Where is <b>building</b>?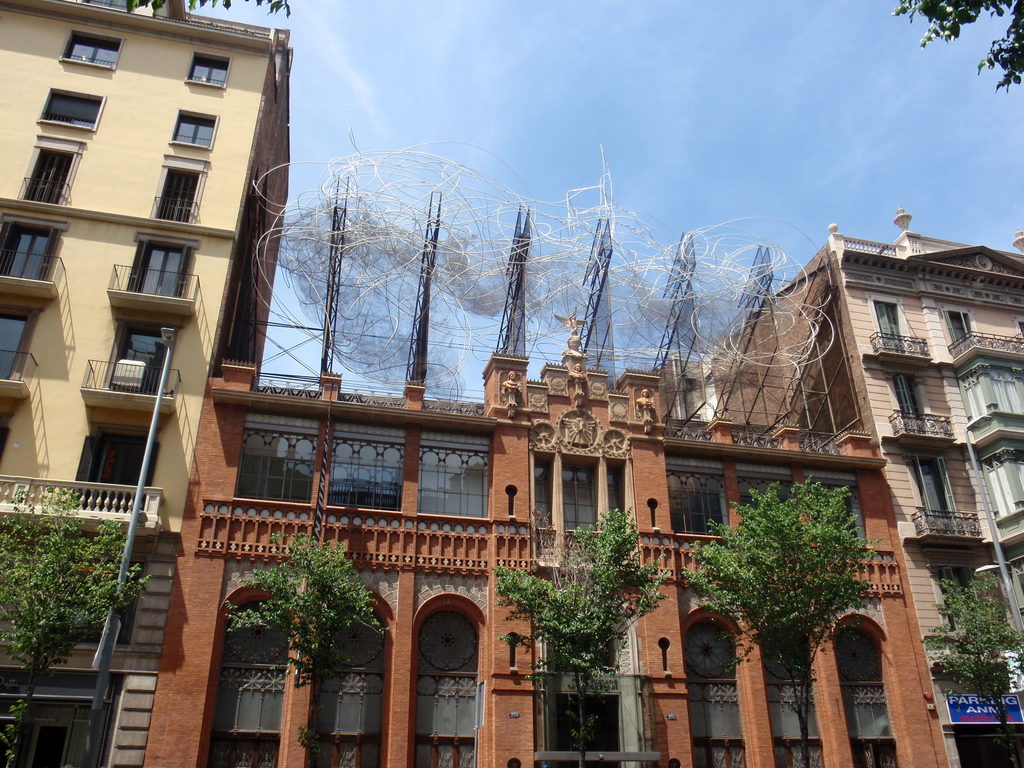
0, 0, 298, 767.
